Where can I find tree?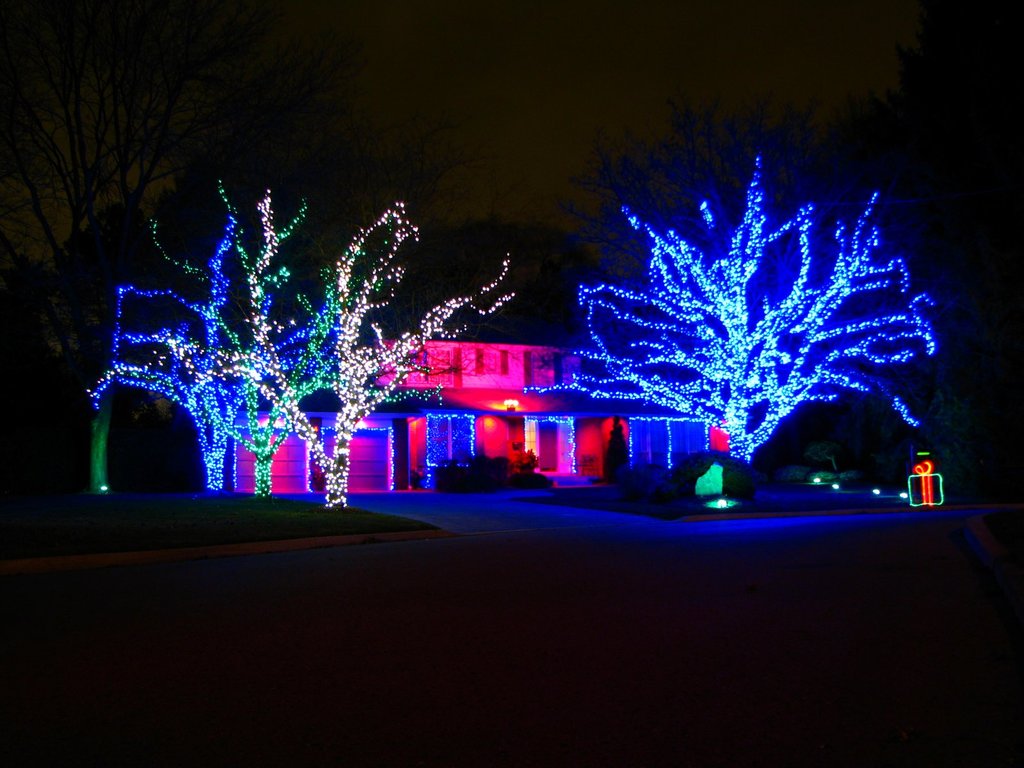
You can find it at bbox(547, 108, 979, 473).
